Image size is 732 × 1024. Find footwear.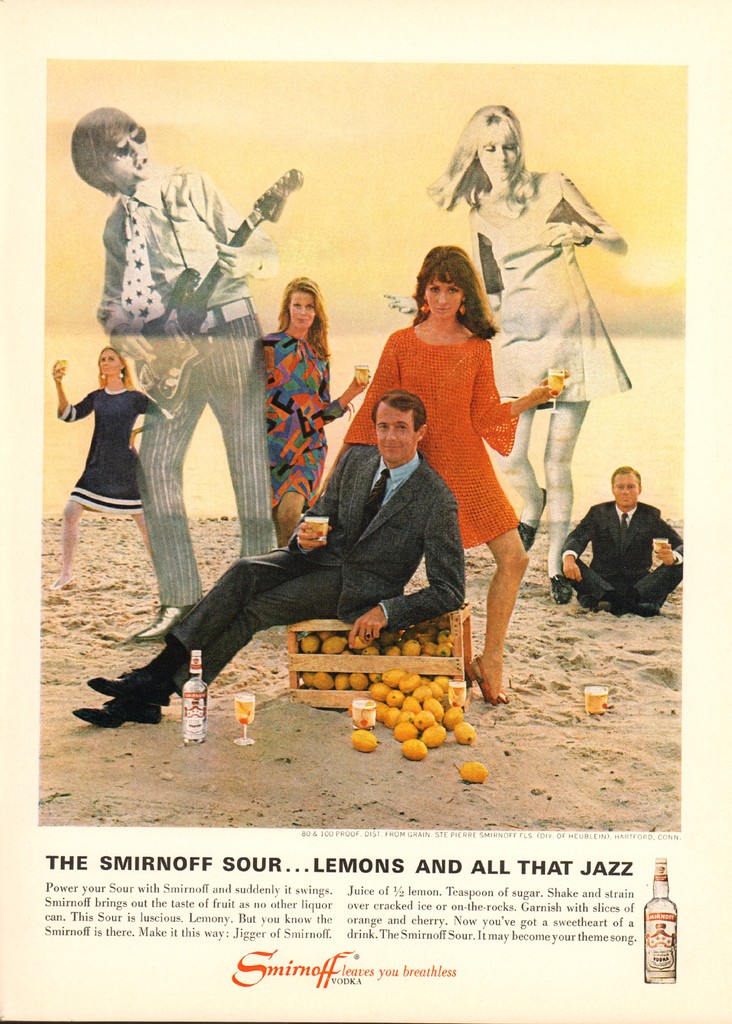
bbox=[628, 603, 660, 619].
